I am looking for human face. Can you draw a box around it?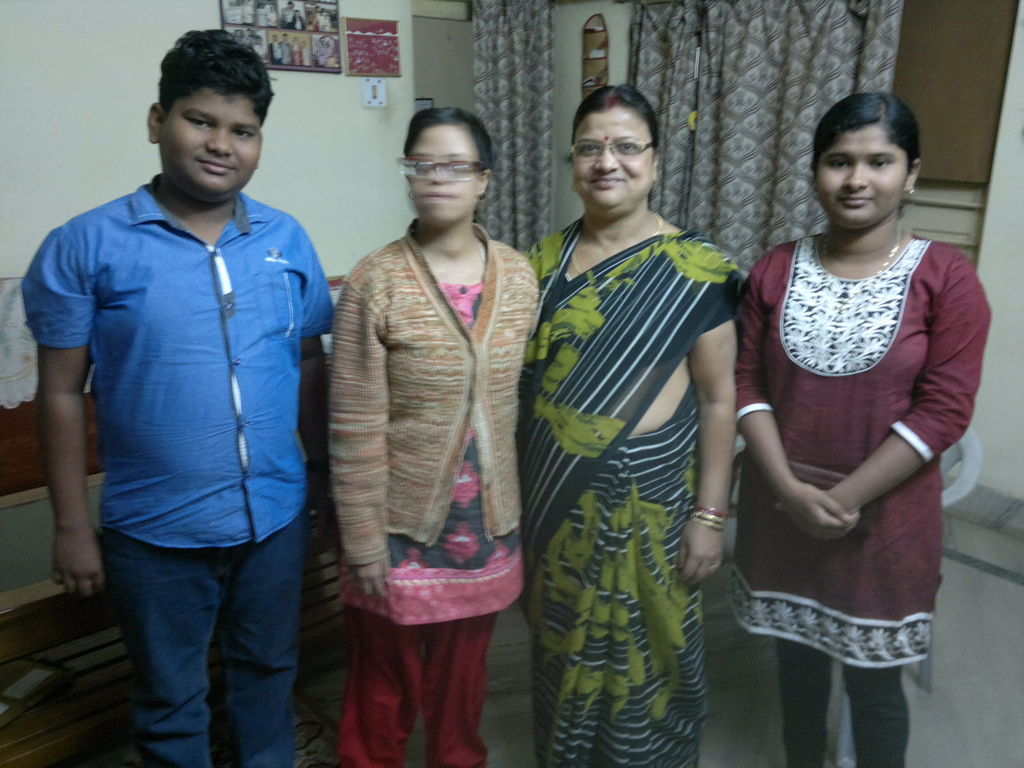
Sure, the bounding box is 813, 125, 909, 228.
